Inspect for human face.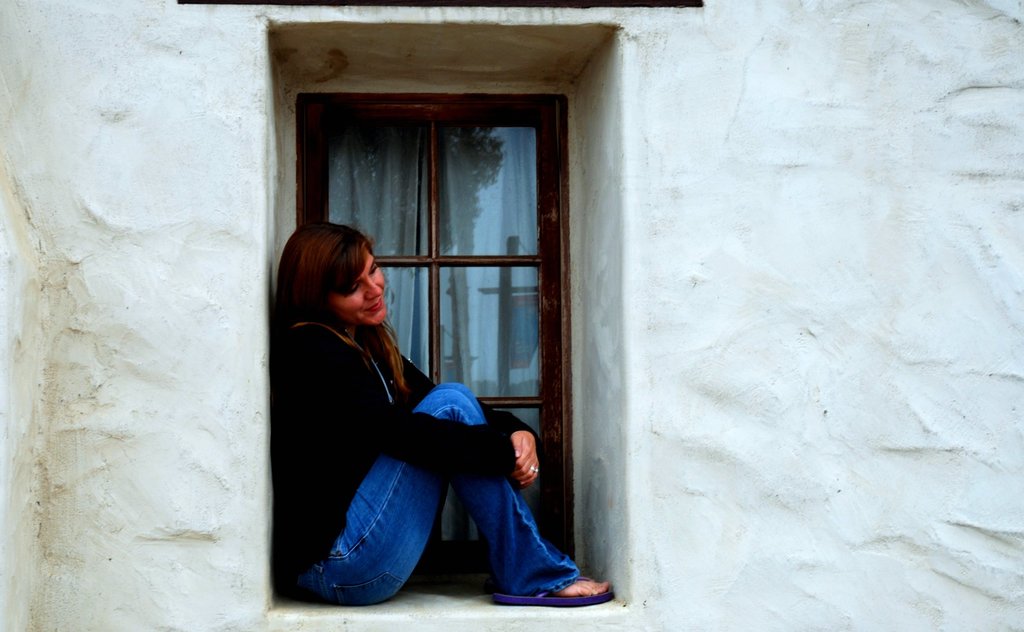
Inspection: BBox(327, 248, 383, 325).
